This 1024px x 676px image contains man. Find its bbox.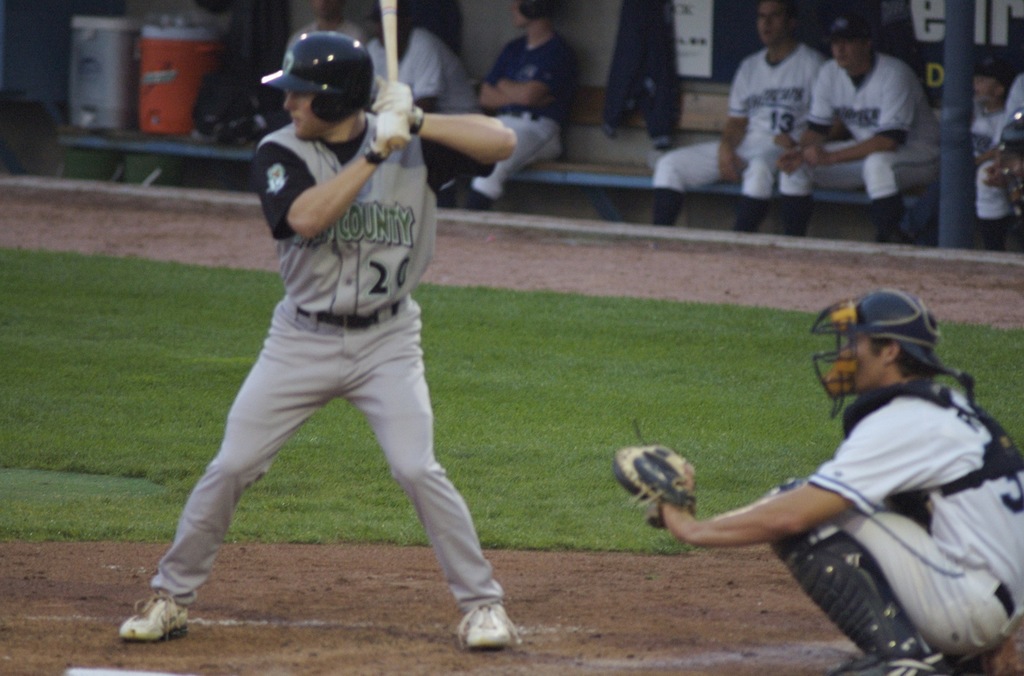
Rect(606, 266, 1023, 670).
